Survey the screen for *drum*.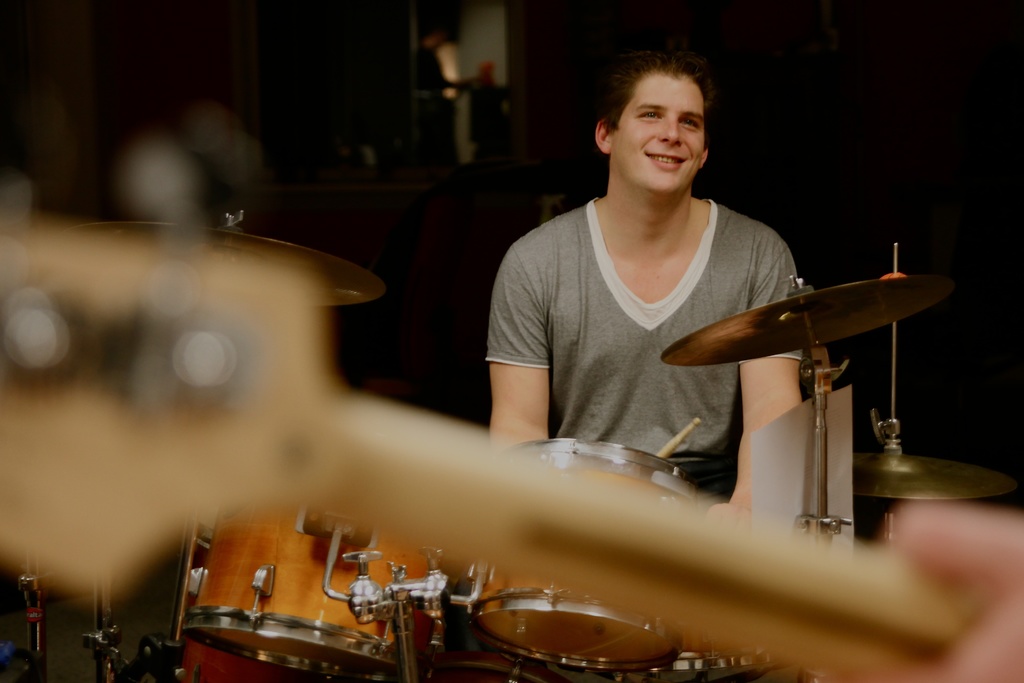
Survey found: select_region(467, 439, 701, 666).
